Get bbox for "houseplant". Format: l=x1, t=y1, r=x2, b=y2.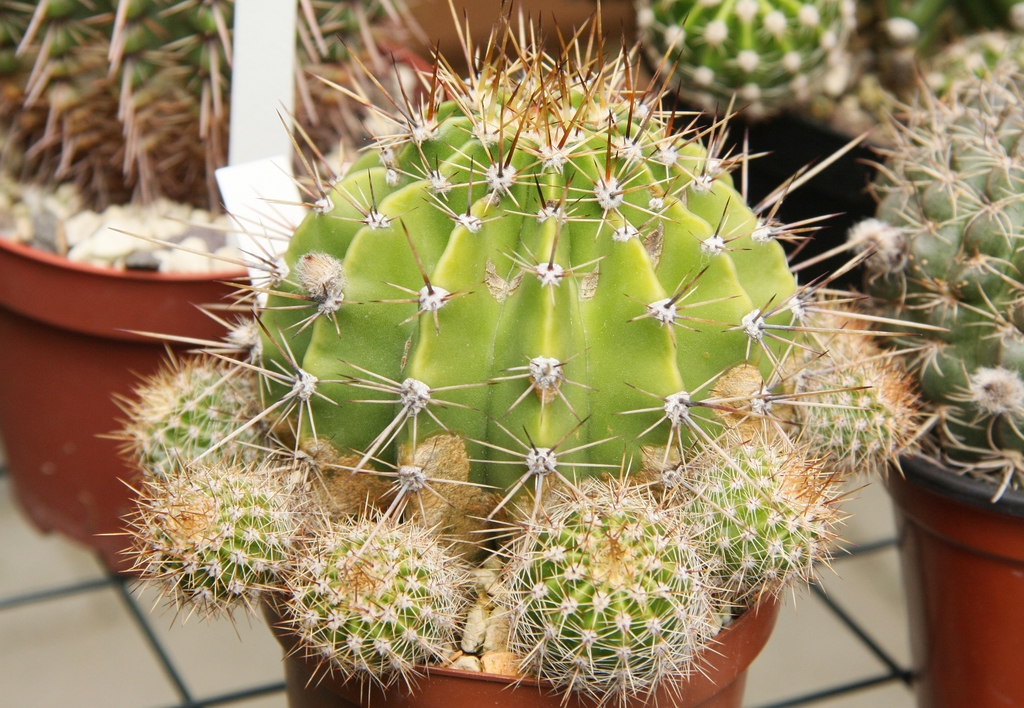
l=109, t=0, r=899, b=707.
